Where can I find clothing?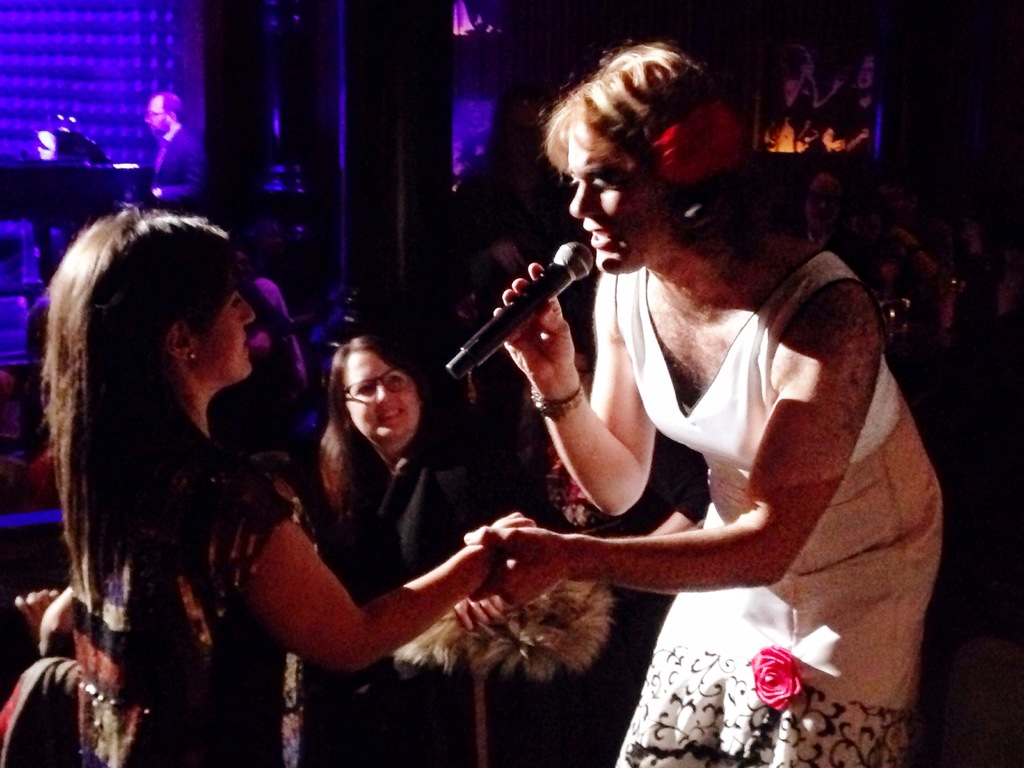
You can find it at [788,221,877,285].
